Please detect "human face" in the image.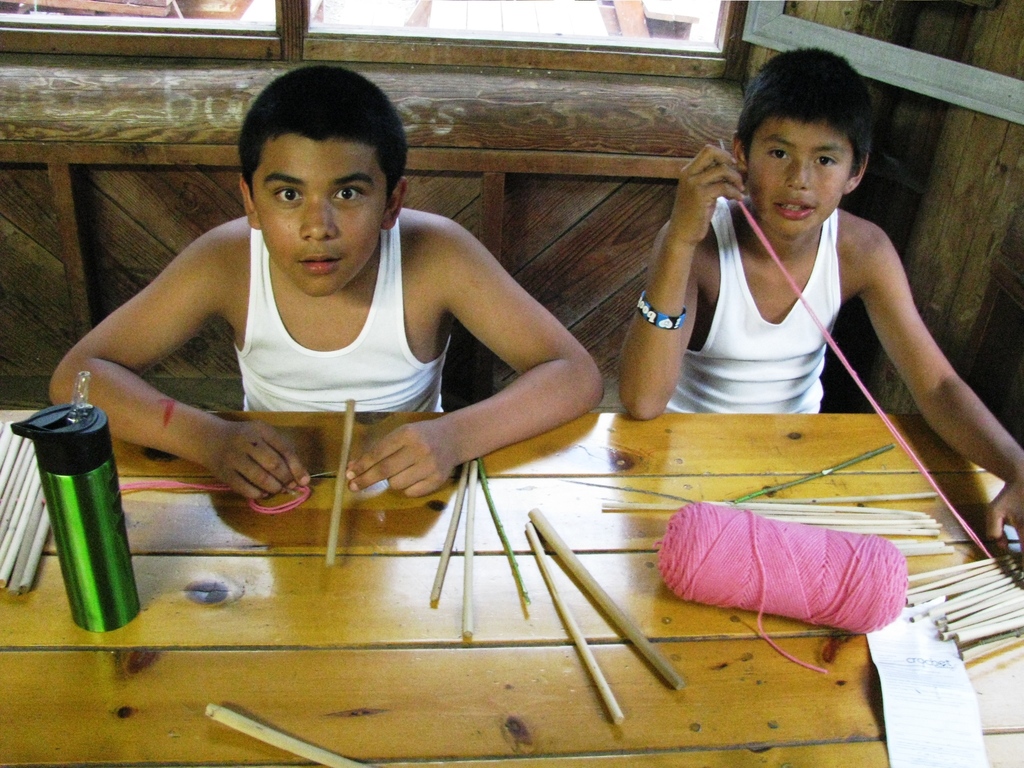
bbox(248, 131, 385, 299).
